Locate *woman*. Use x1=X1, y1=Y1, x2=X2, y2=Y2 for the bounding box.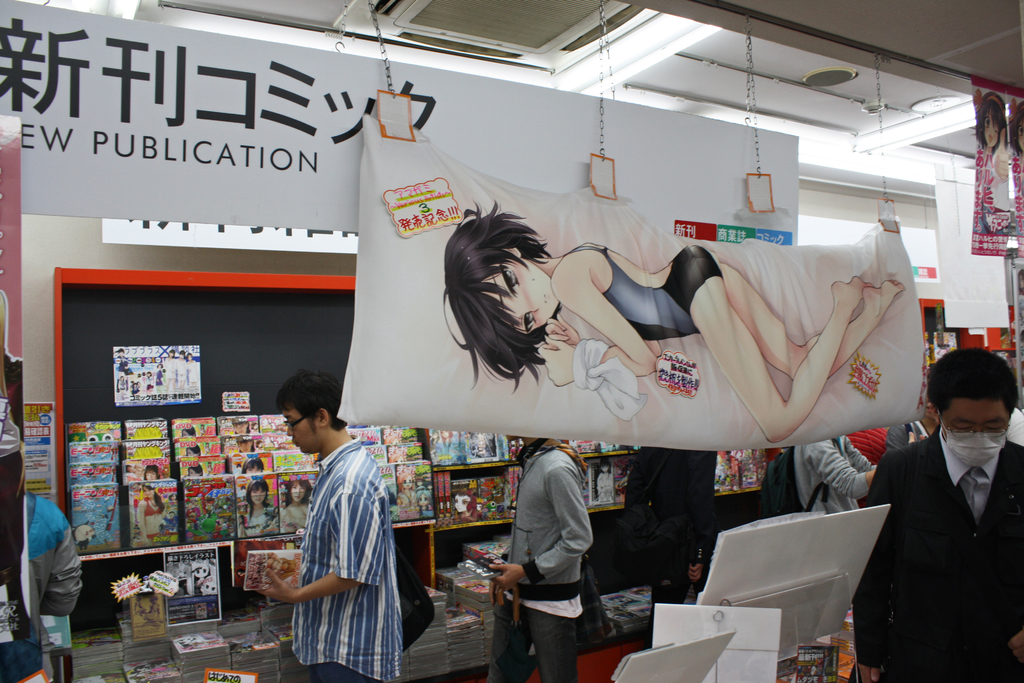
x1=234, y1=417, x2=252, y2=434.
